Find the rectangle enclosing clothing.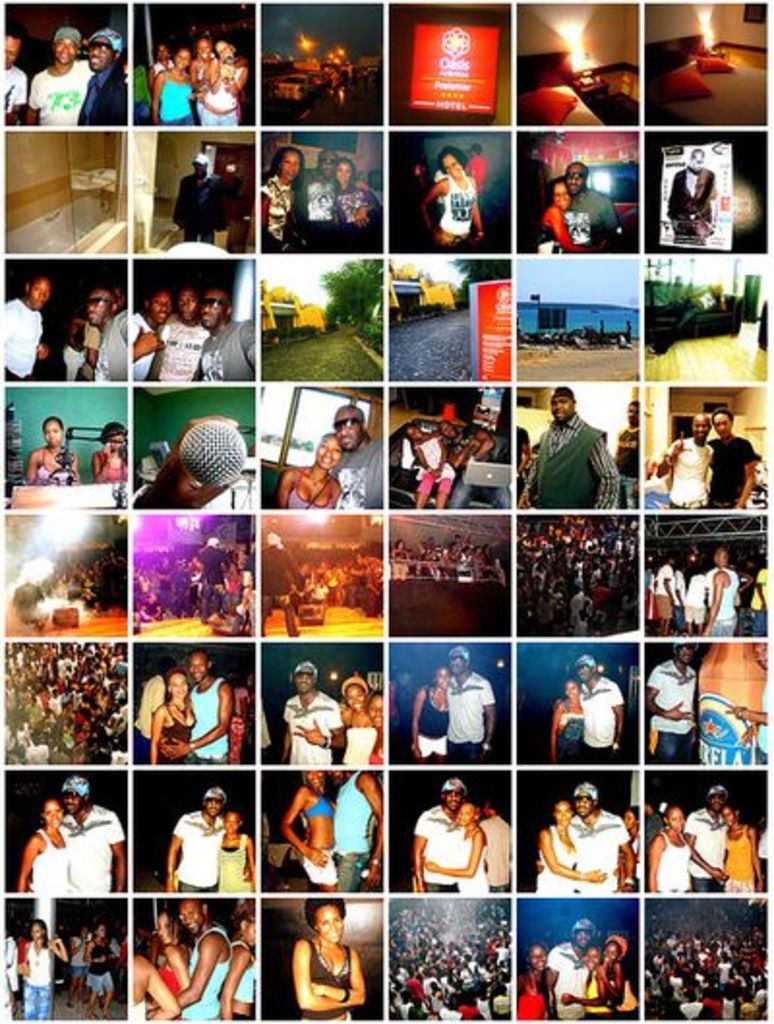
box(333, 768, 375, 898).
